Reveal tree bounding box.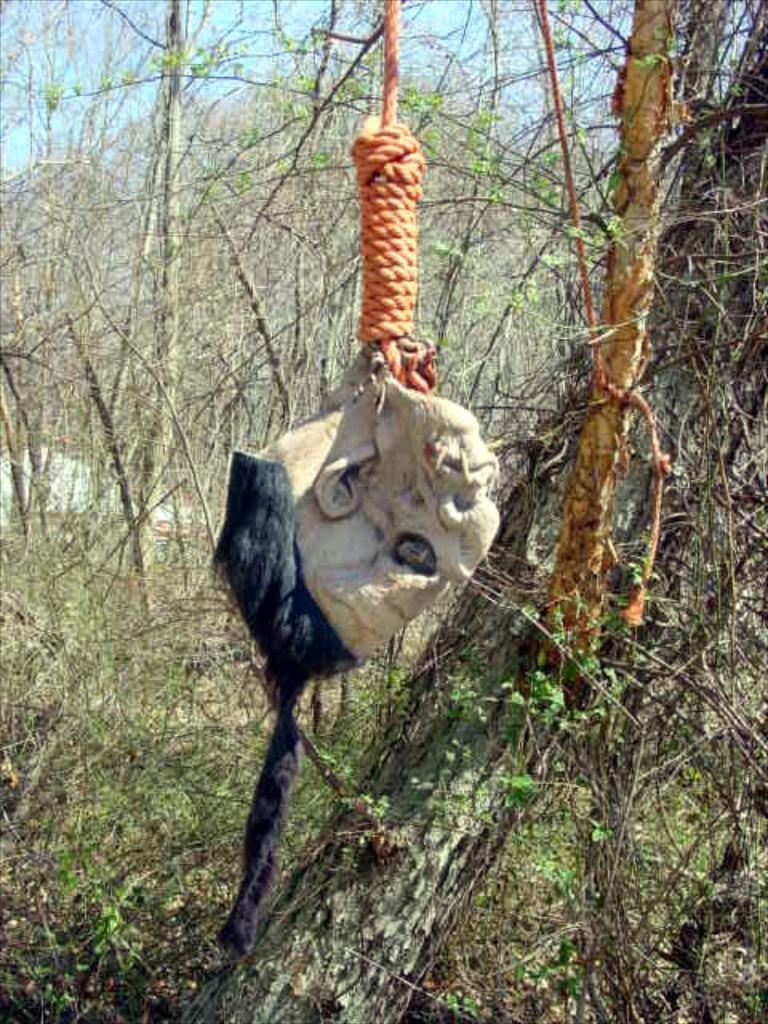
Revealed: rect(0, 0, 315, 642).
